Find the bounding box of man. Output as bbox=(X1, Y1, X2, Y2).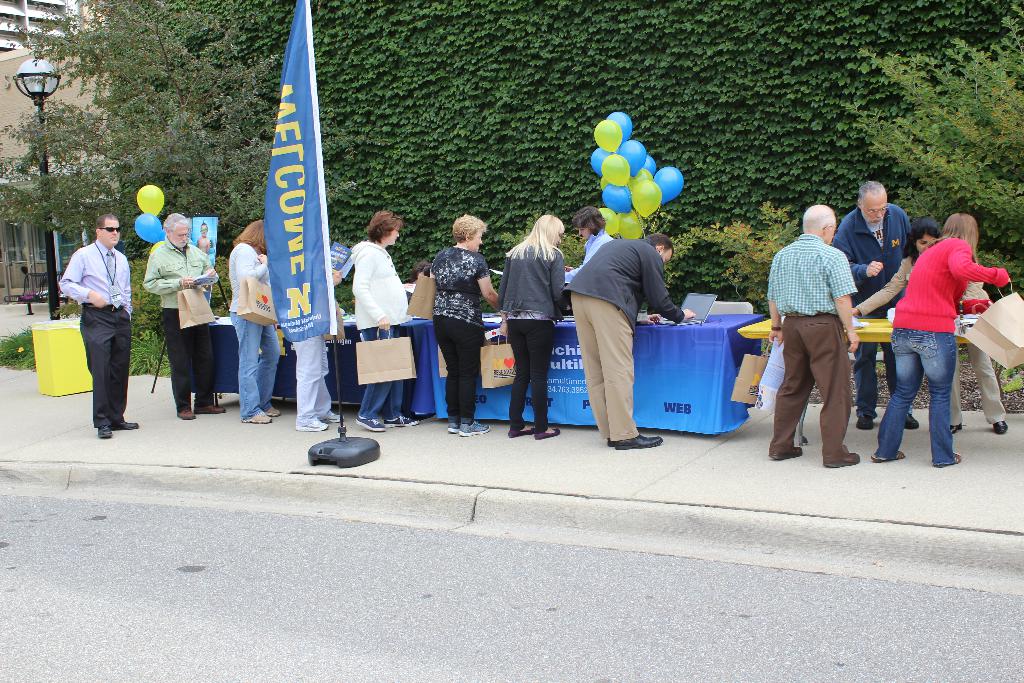
bbox=(135, 210, 220, 416).
